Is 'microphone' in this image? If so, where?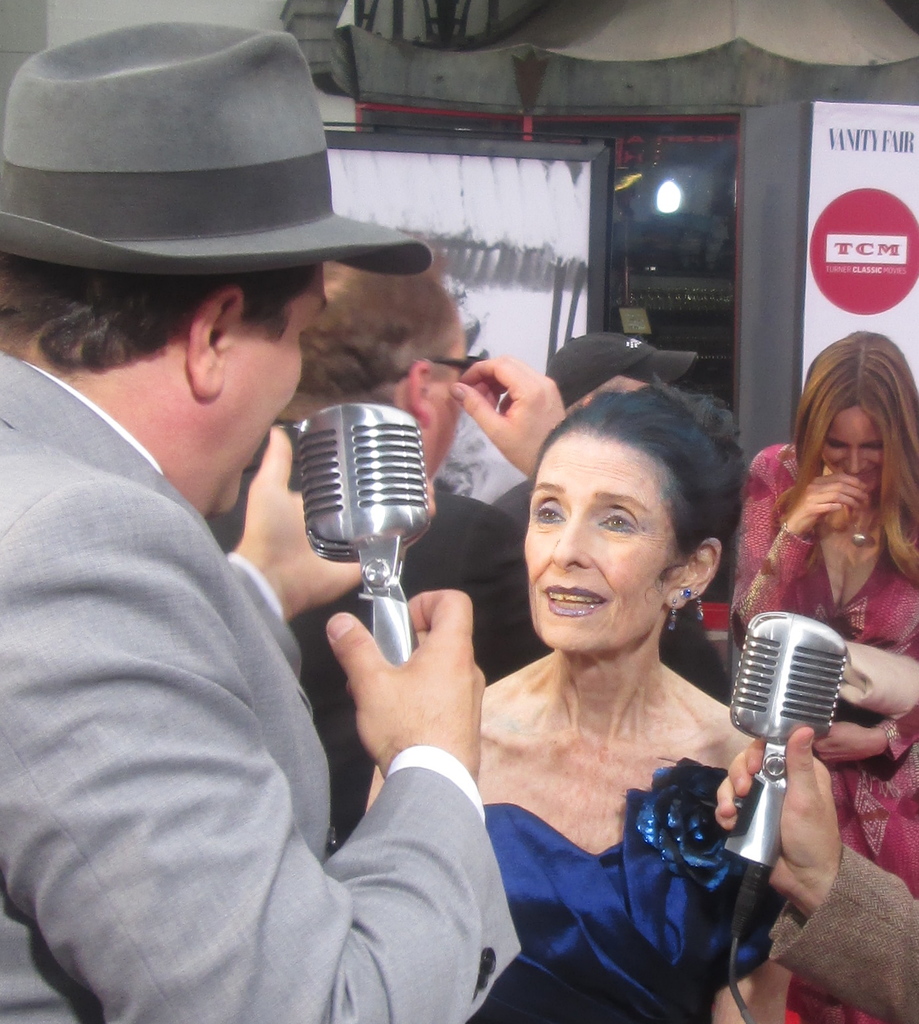
Yes, at x1=725 y1=610 x2=849 y2=945.
